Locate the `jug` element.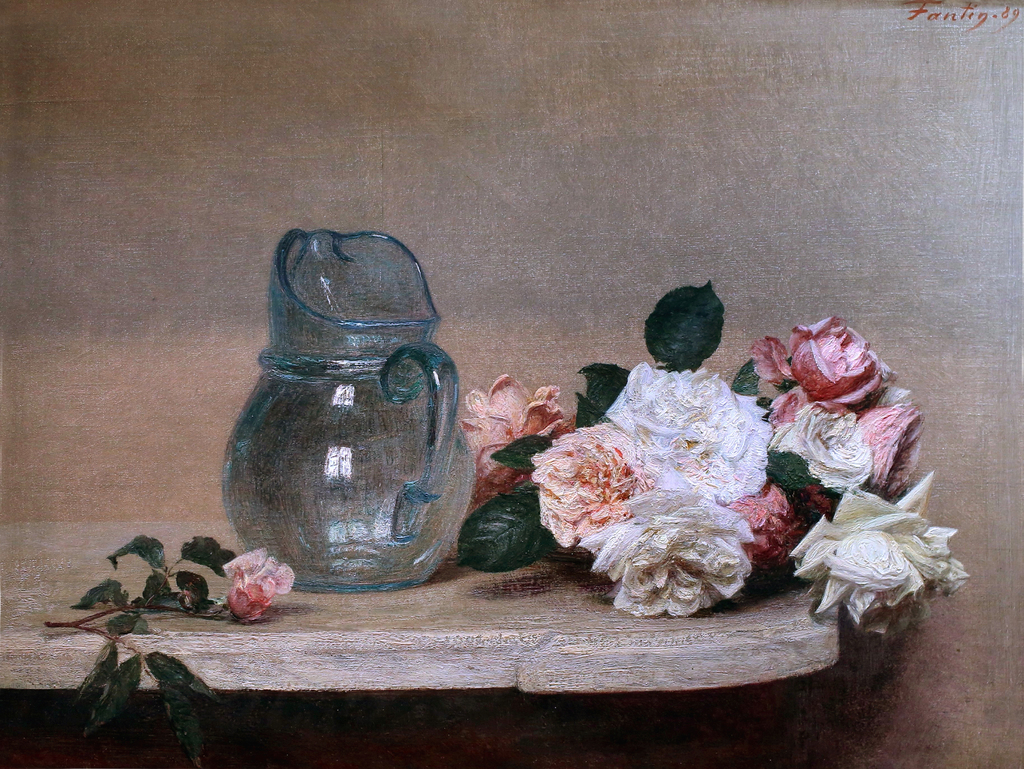
Element bbox: select_region(211, 233, 477, 620).
